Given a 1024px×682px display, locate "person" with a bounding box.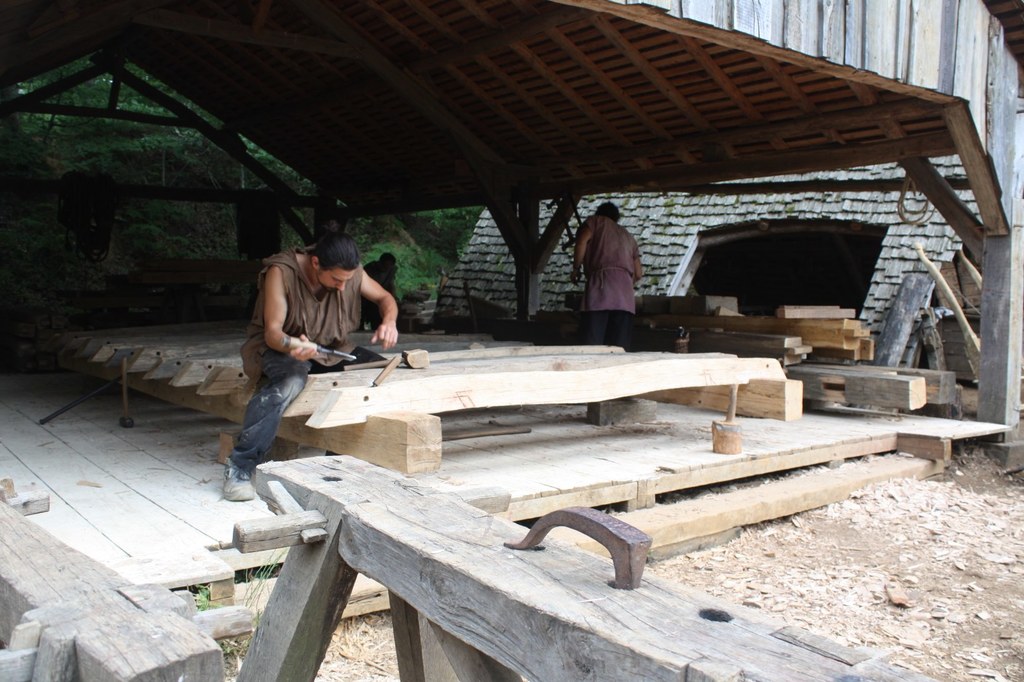
Located: 359, 245, 402, 330.
